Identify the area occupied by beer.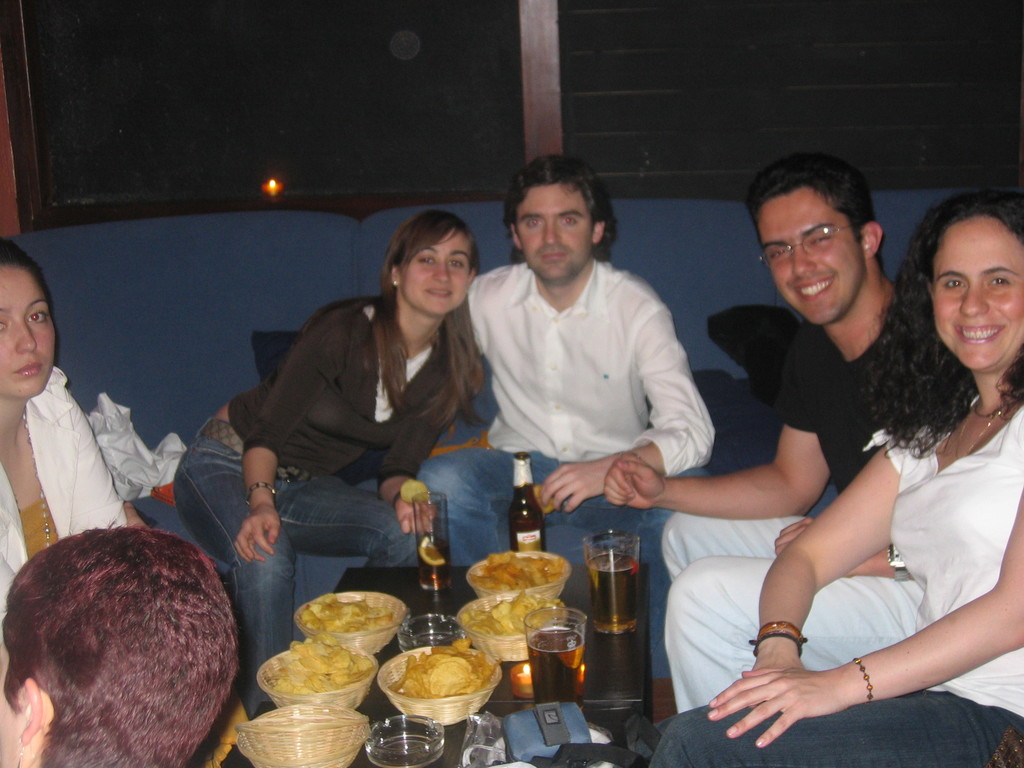
Area: crop(519, 602, 598, 704).
